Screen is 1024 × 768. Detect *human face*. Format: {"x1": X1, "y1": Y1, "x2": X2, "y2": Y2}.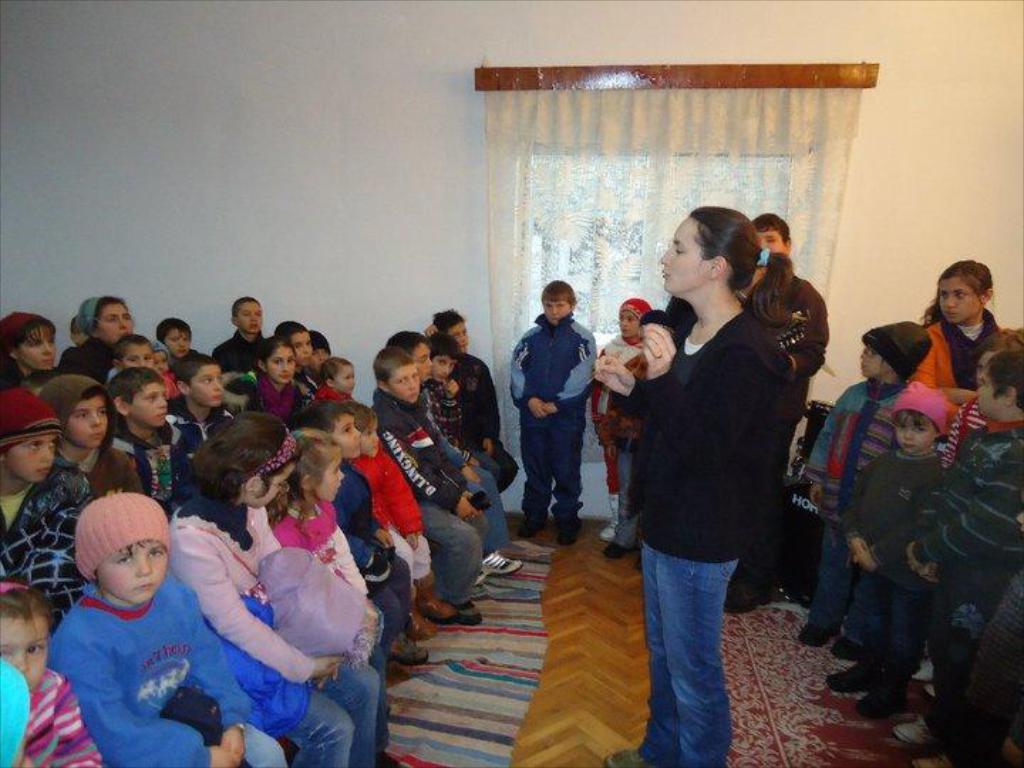
{"x1": 100, "y1": 304, "x2": 132, "y2": 346}.
